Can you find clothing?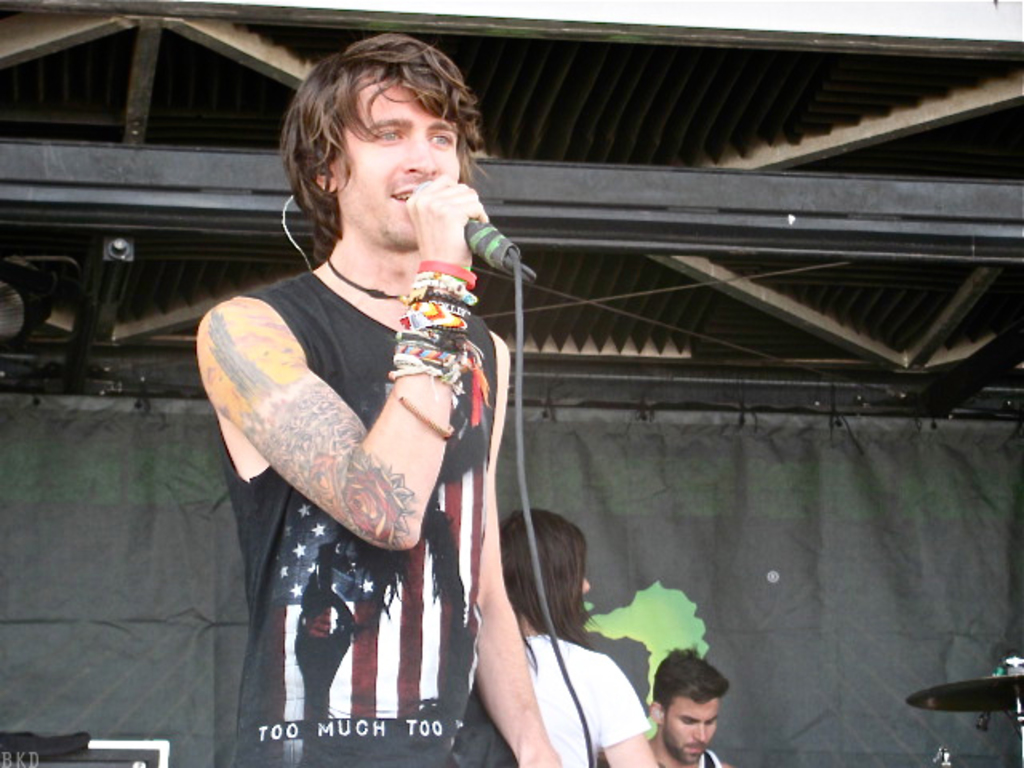
Yes, bounding box: [230, 118, 509, 749].
